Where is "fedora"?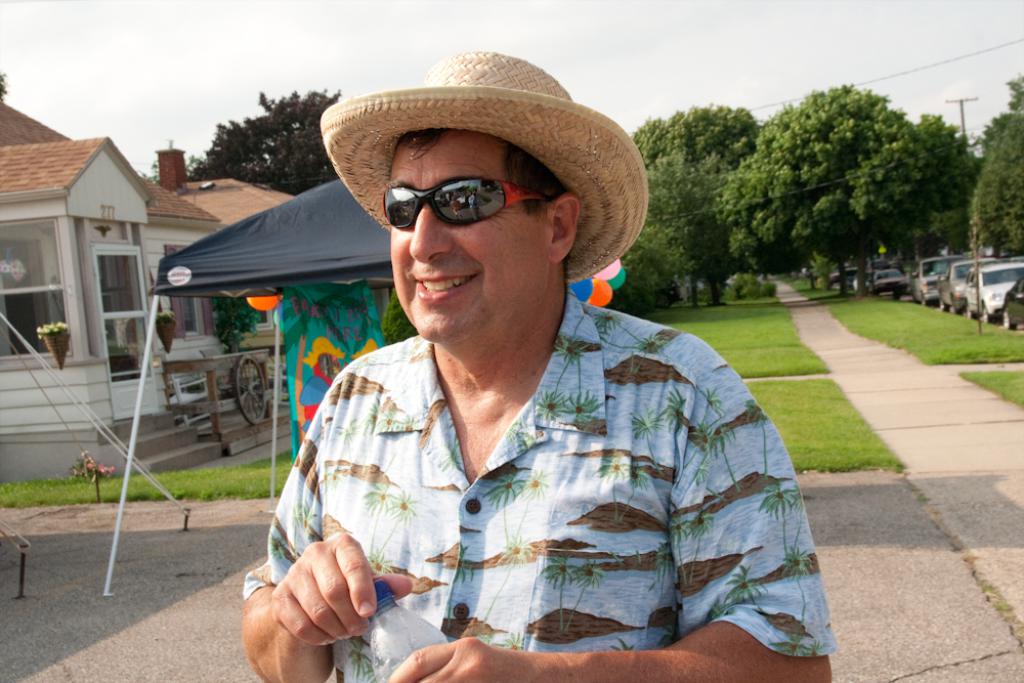
x1=316 y1=48 x2=648 y2=286.
